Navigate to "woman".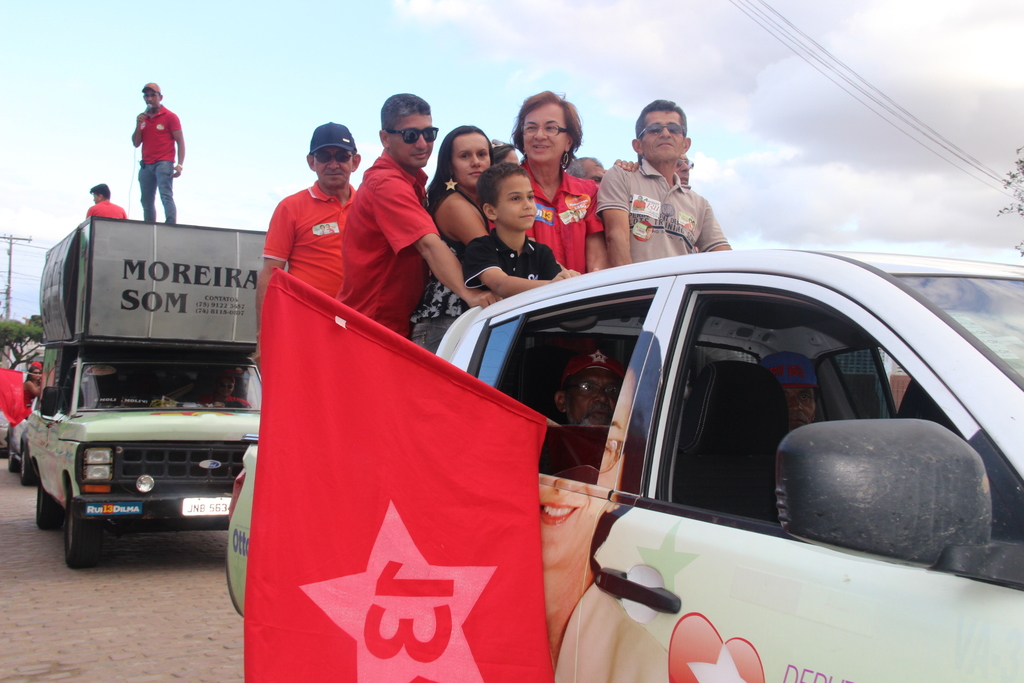
Navigation target: (509, 101, 606, 286).
